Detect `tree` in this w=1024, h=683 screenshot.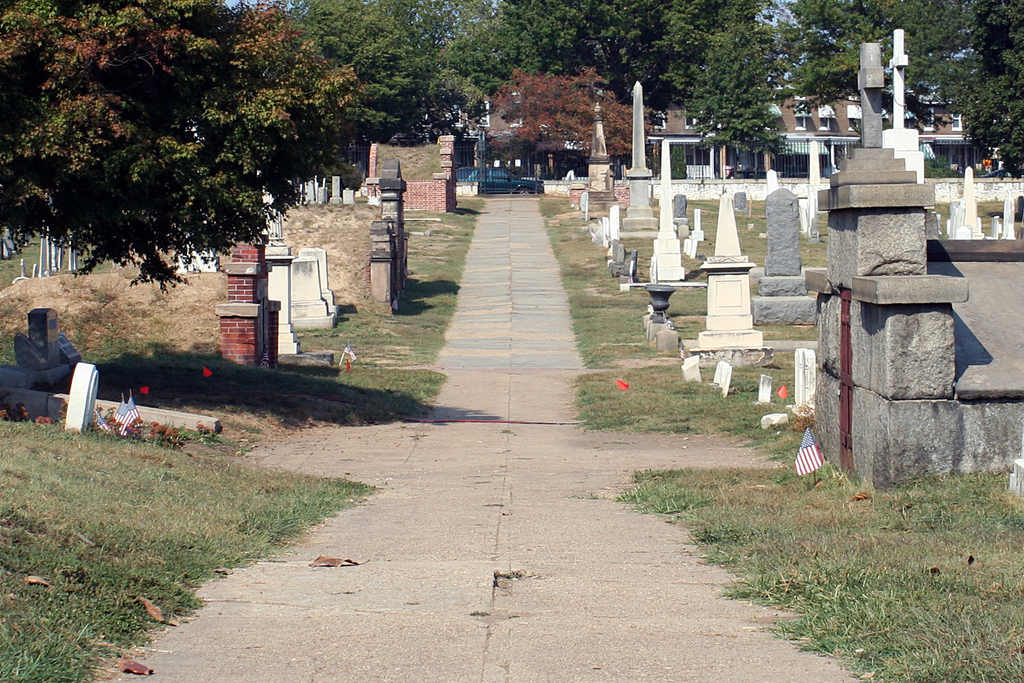
Detection: rect(700, 28, 784, 178).
